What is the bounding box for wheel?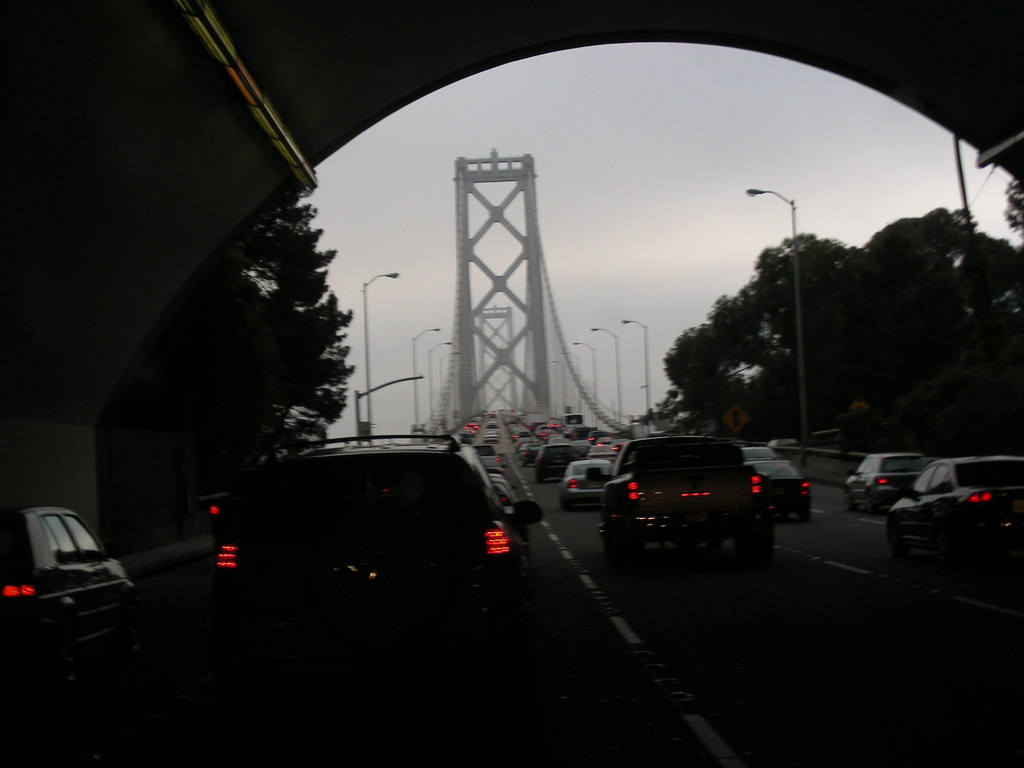
[left=558, top=496, right=575, bottom=512].
